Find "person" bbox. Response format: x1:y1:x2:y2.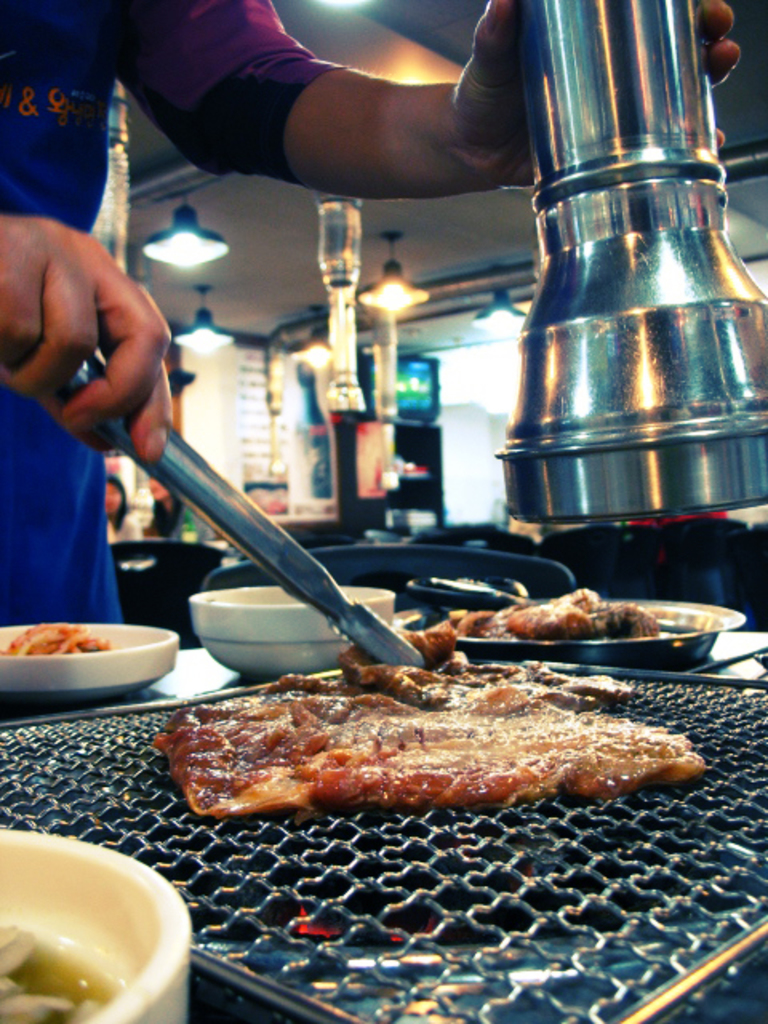
0:0:744:624.
